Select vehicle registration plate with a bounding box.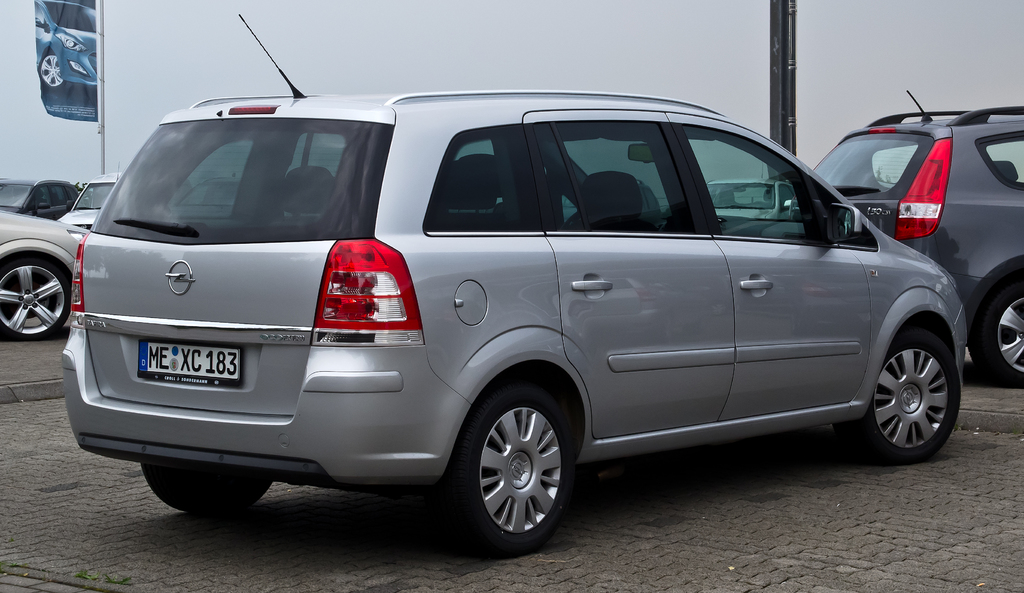
locate(146, 340, 235, 401).
